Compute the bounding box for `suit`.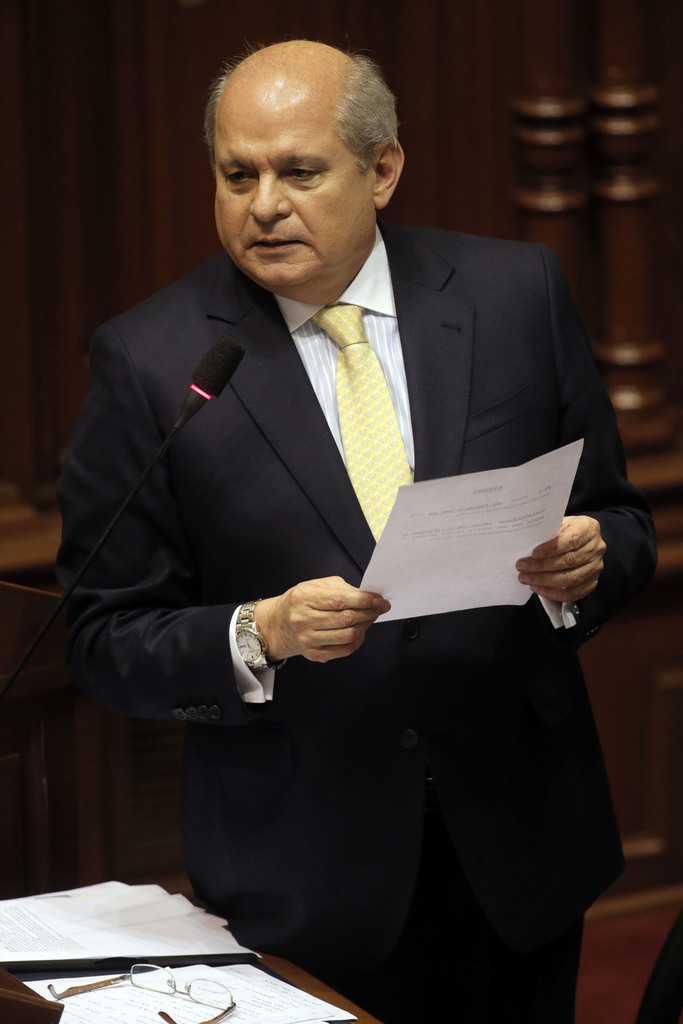
x1=76, y1=77, x2=617, y2=1023.
